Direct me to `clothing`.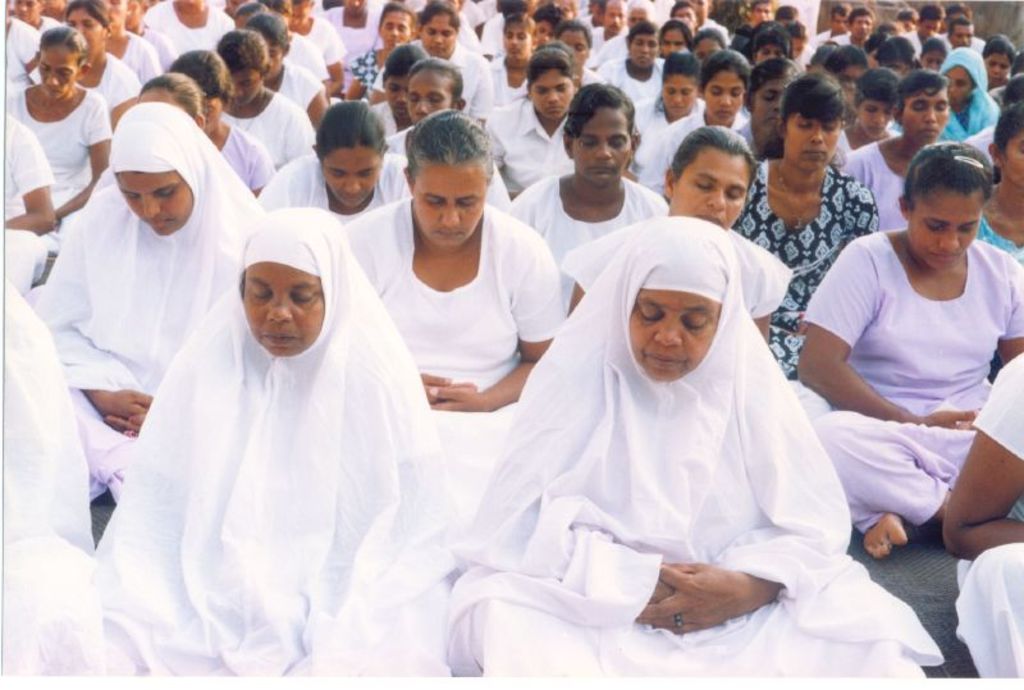
Direction: [452,216,951,682].
